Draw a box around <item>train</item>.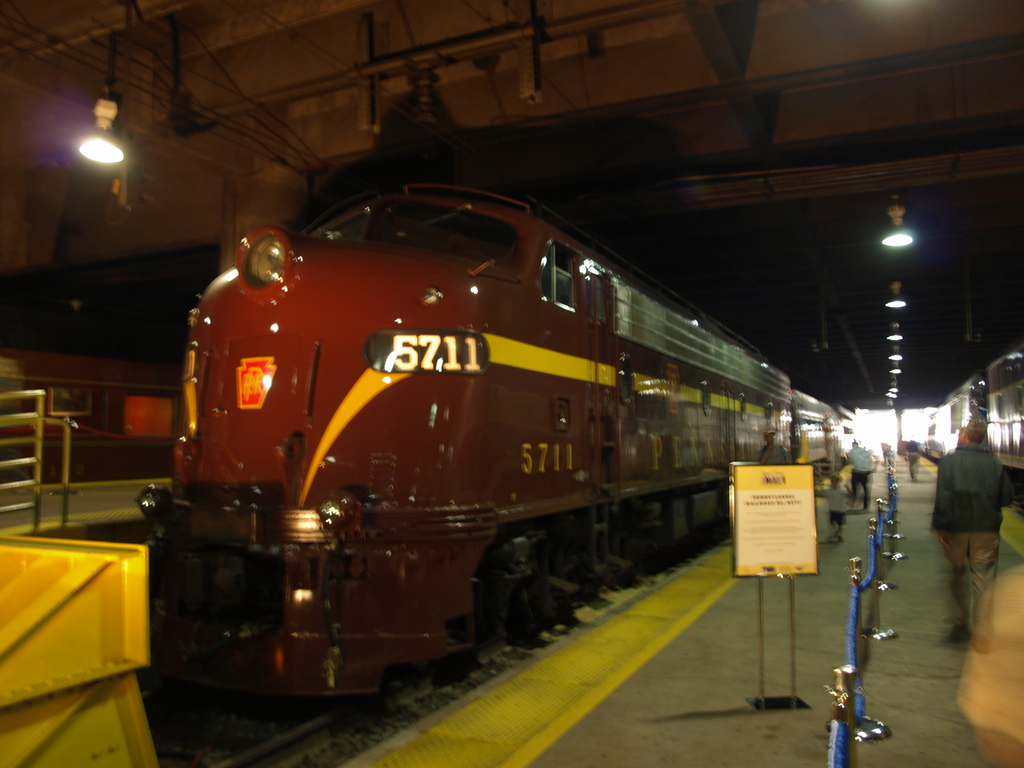
bbox(925, 351, 1023, 495).
